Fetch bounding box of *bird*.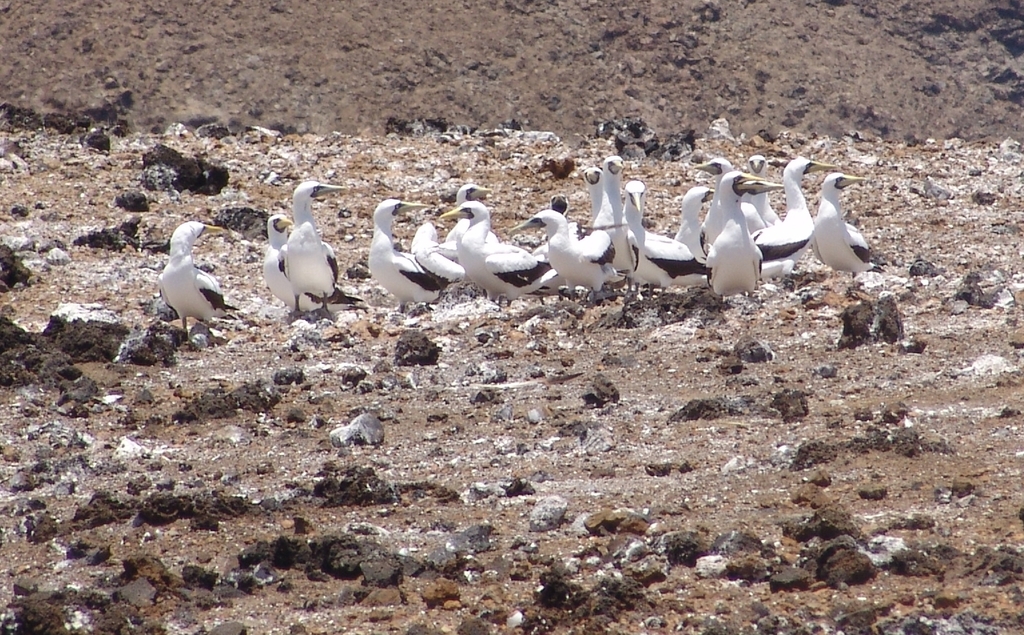
Bbox: (left=687, top=153, right=735, bottom=256).
